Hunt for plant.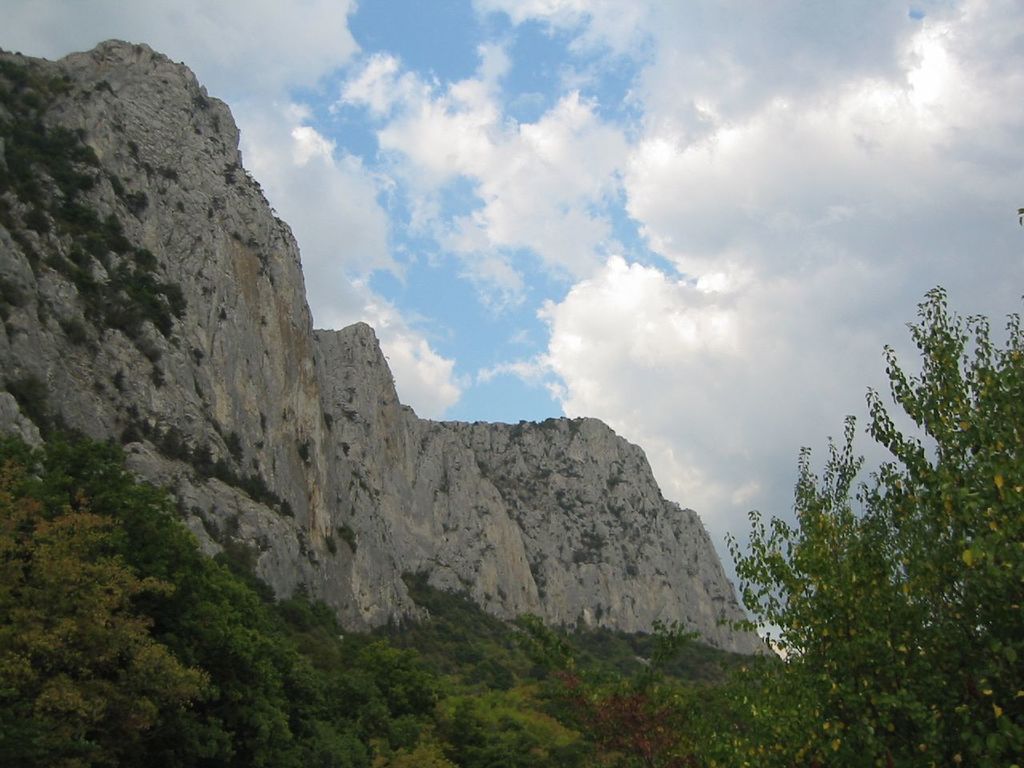
Hunted down at (left=626, top=566, right=638, bottom=572).
